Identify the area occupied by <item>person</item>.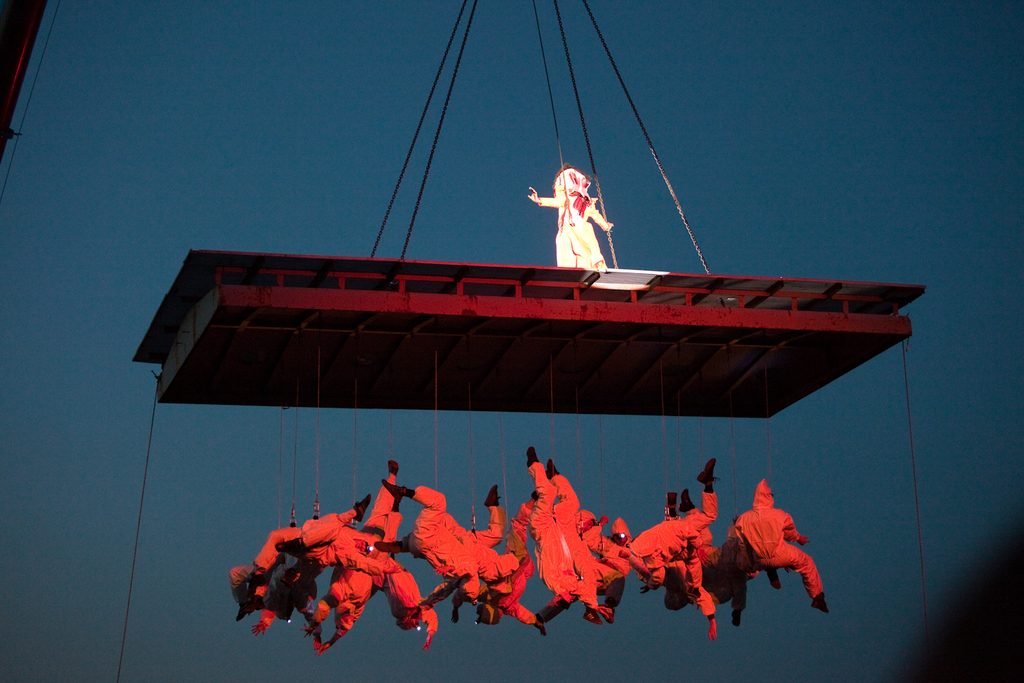
Area: <region>525, 168, 609, 273</region>.
